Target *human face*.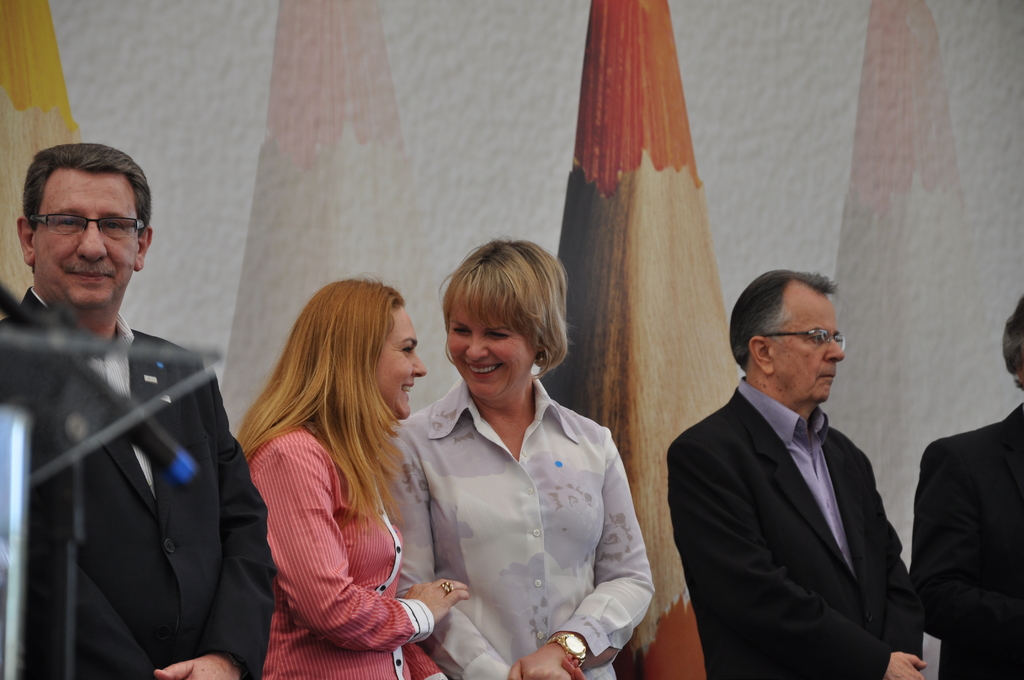
Target region: locate(771, 286, 844, 402).
